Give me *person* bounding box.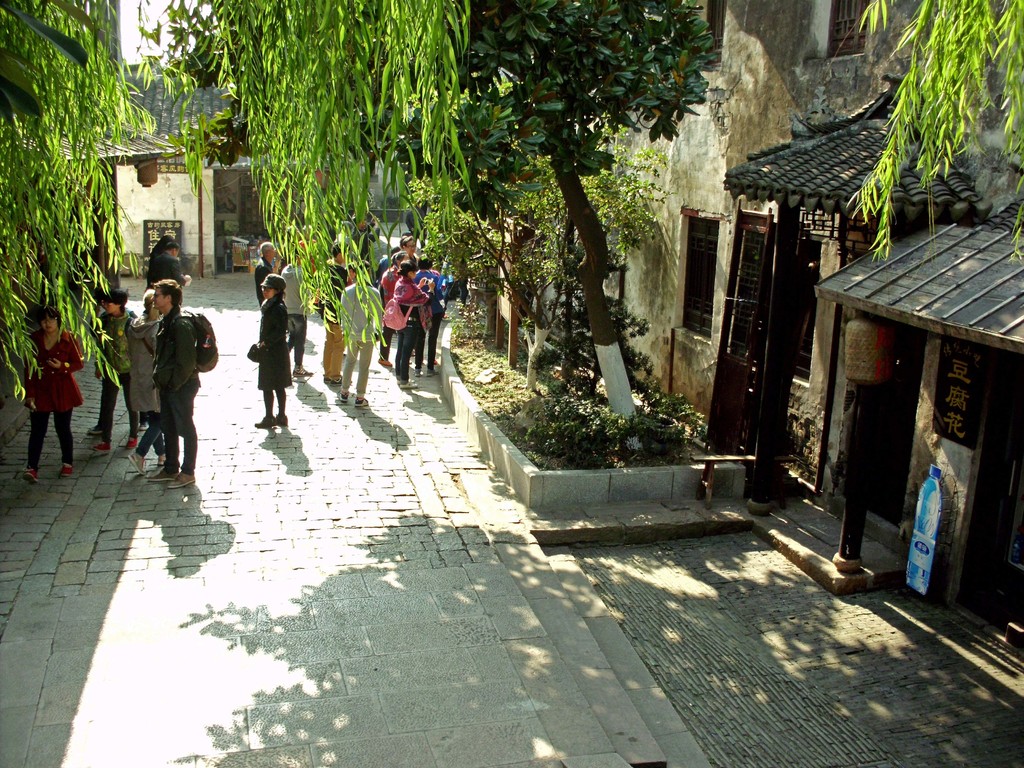
x1=89, y1=288, x2=146, y2=438.
